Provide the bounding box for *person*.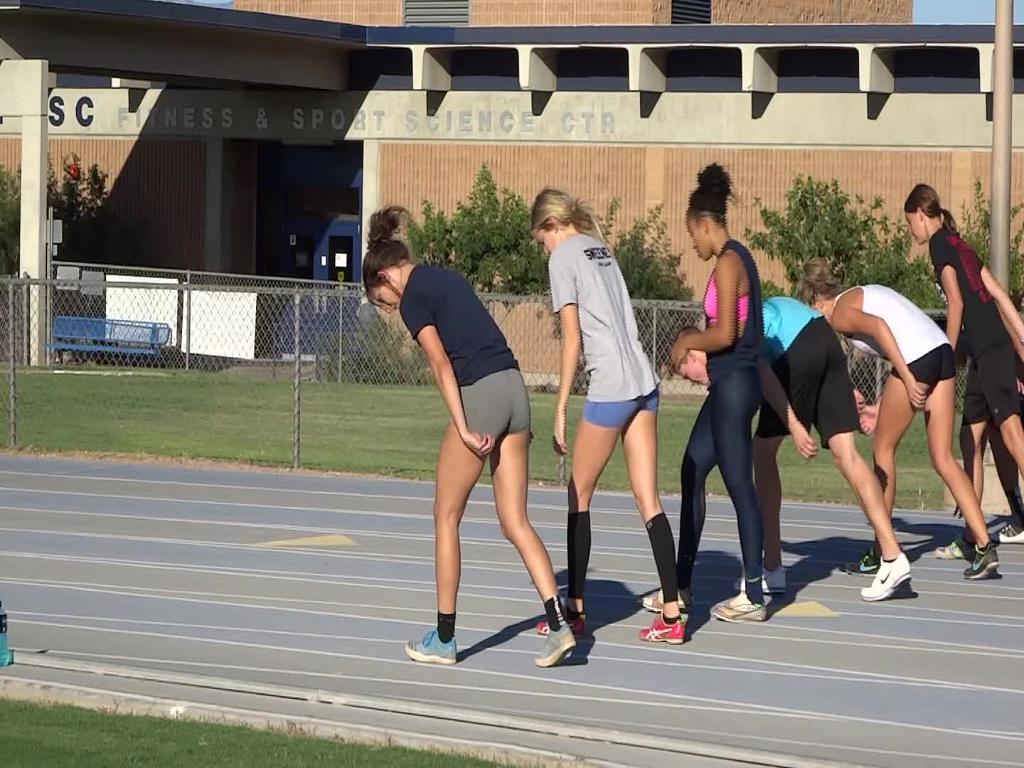
<box>903,183,1023,560</box>.
